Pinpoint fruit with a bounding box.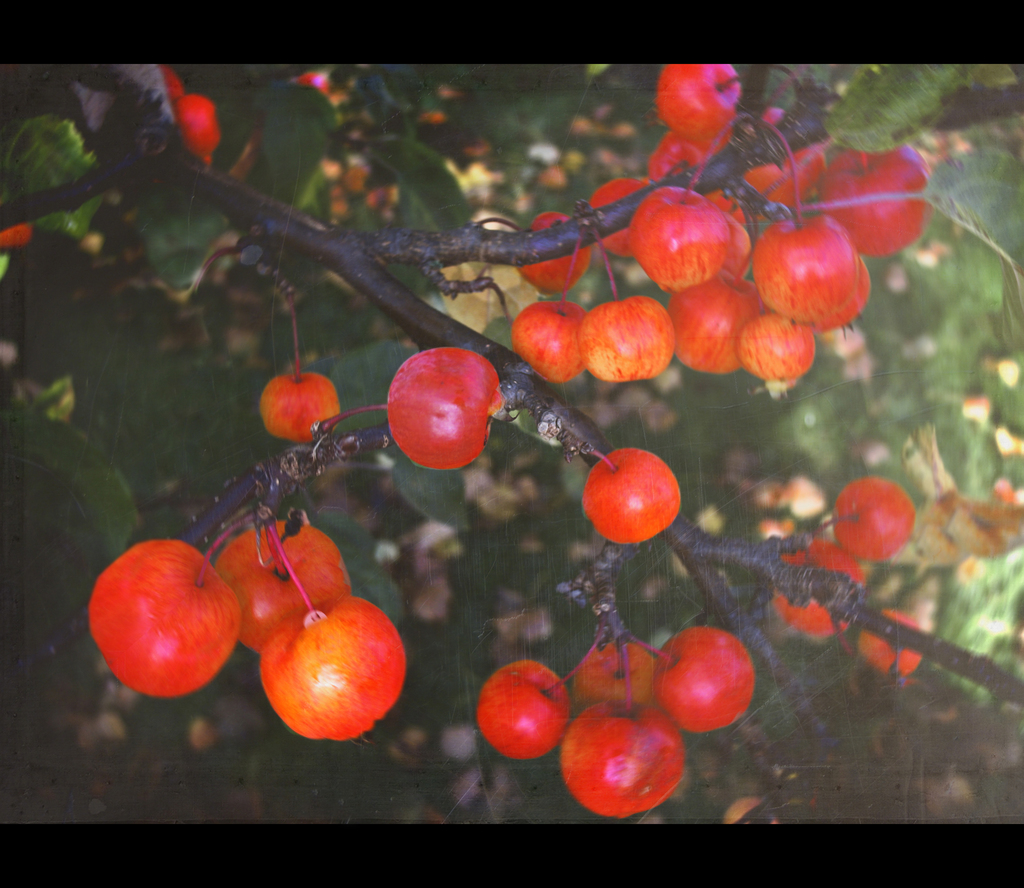
[569,635,667,732].
